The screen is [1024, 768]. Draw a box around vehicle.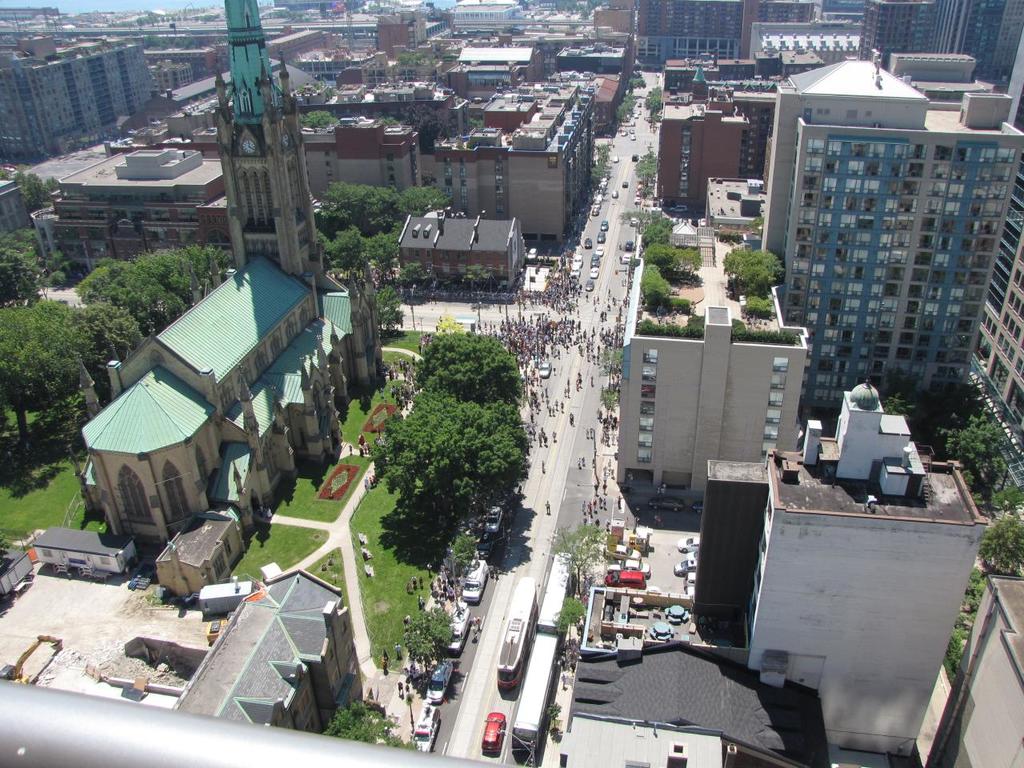
box=[602, 544, 646, 560].
